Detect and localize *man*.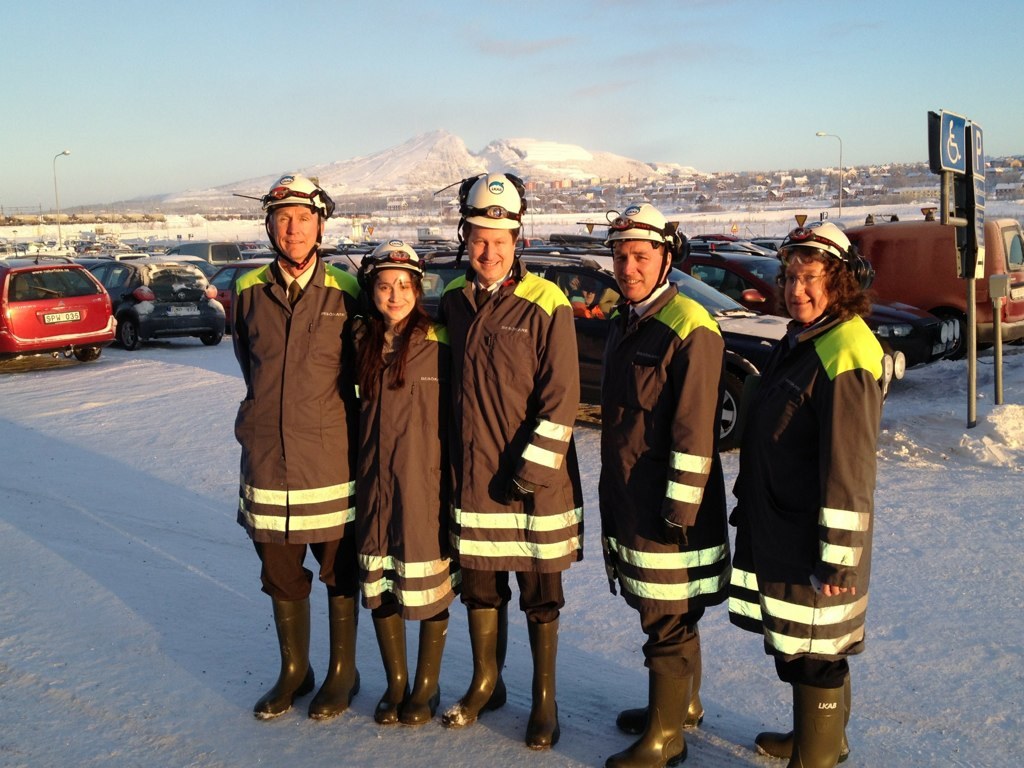
Localized at (x1=592, y1=199, x2=732, y2=767).
